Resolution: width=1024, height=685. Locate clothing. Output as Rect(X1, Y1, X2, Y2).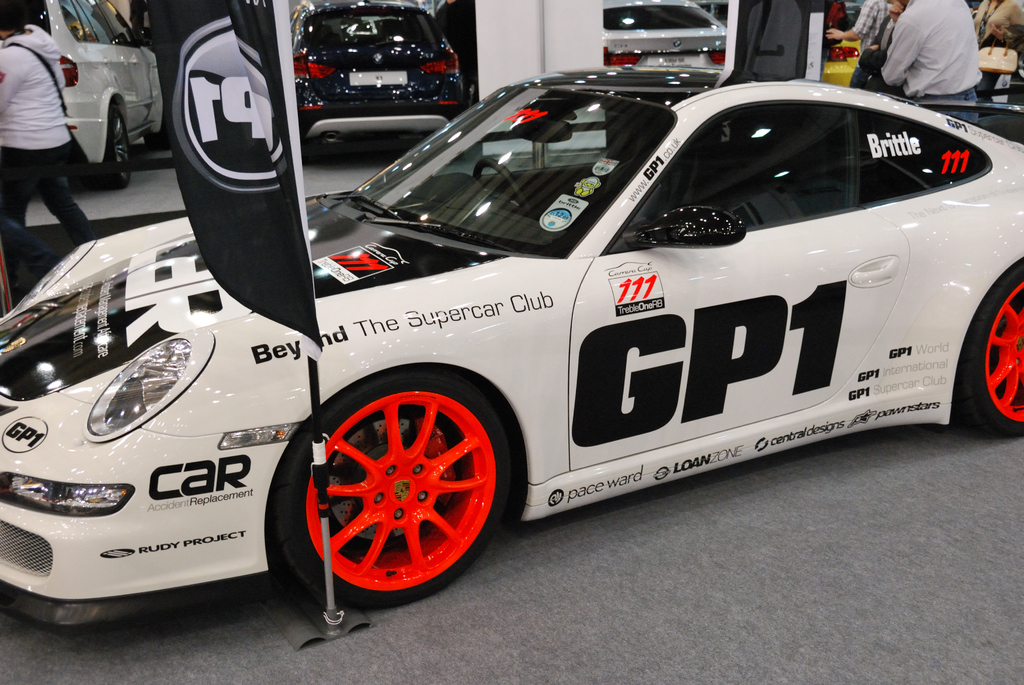
Rect(879, 0, 983, 127).
